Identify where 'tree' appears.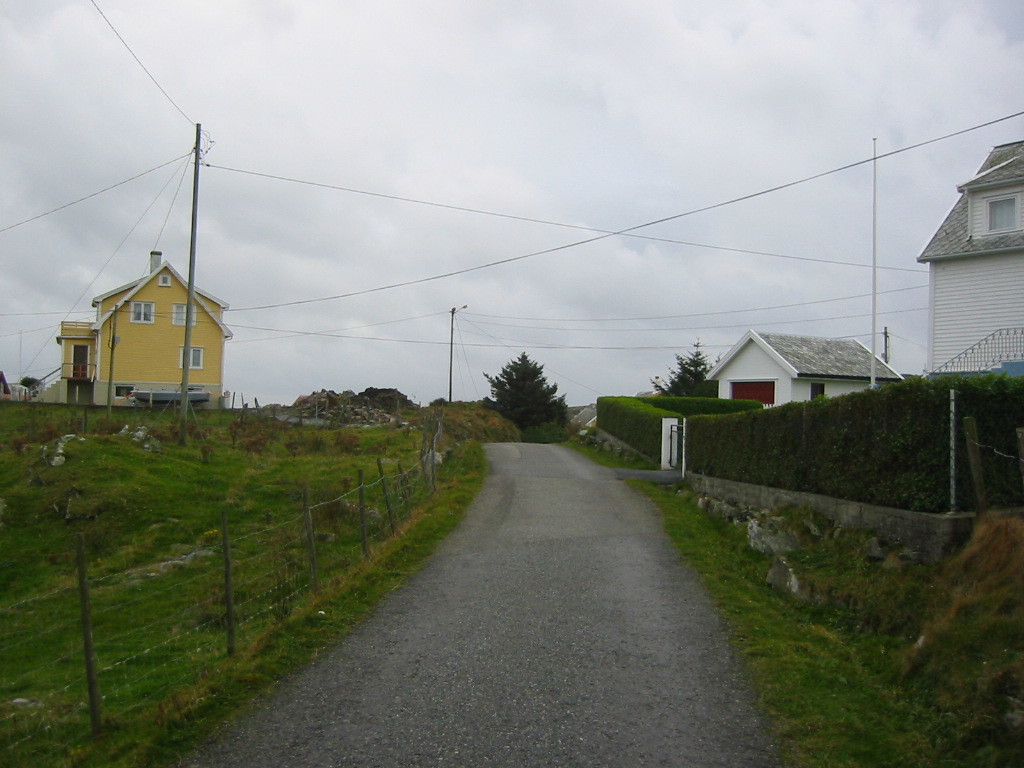
Appears at left=476, top=344, right=568, bottom=437.
